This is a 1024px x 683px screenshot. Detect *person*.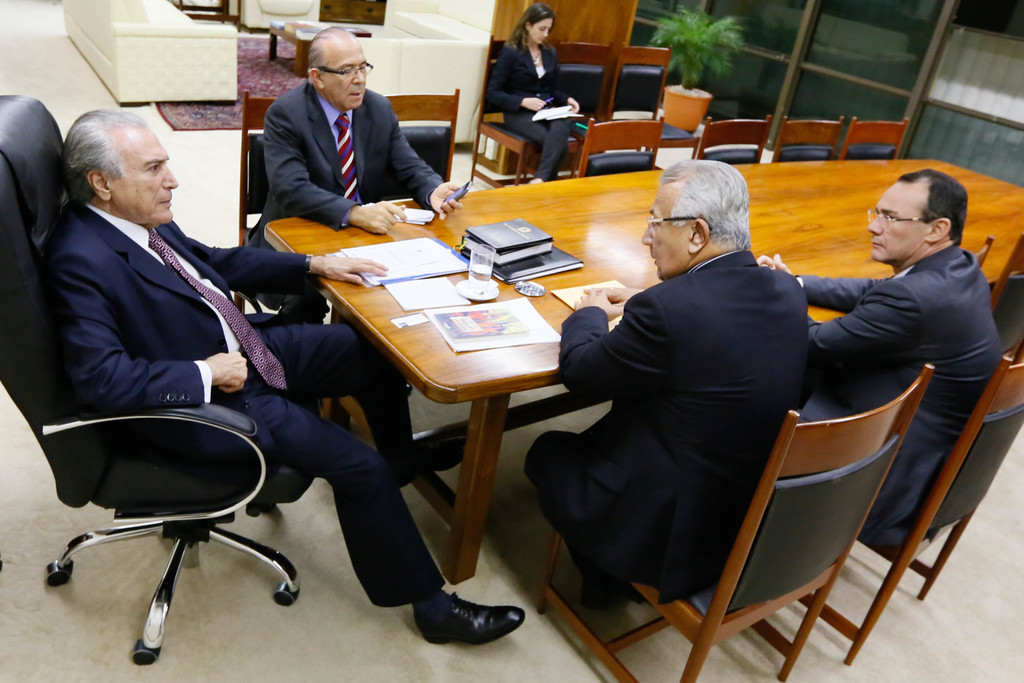
box(755, 168, 1006, 538).
